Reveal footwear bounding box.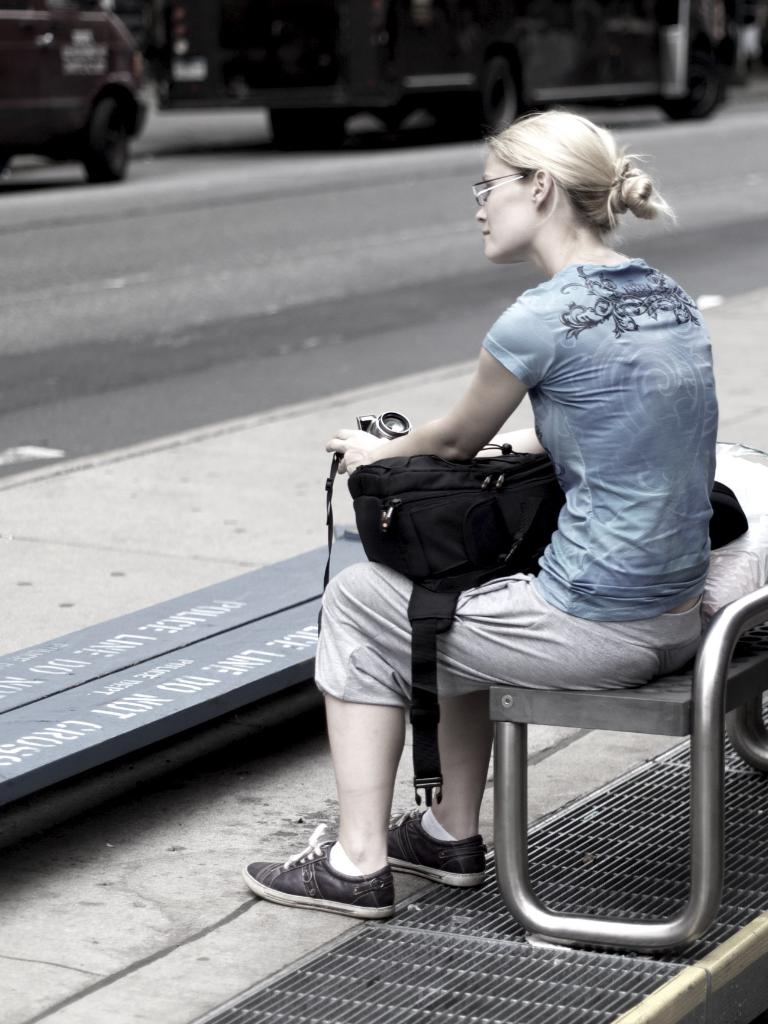
Revealed: [x1=383, y1=802, x2=490, y2=882].
